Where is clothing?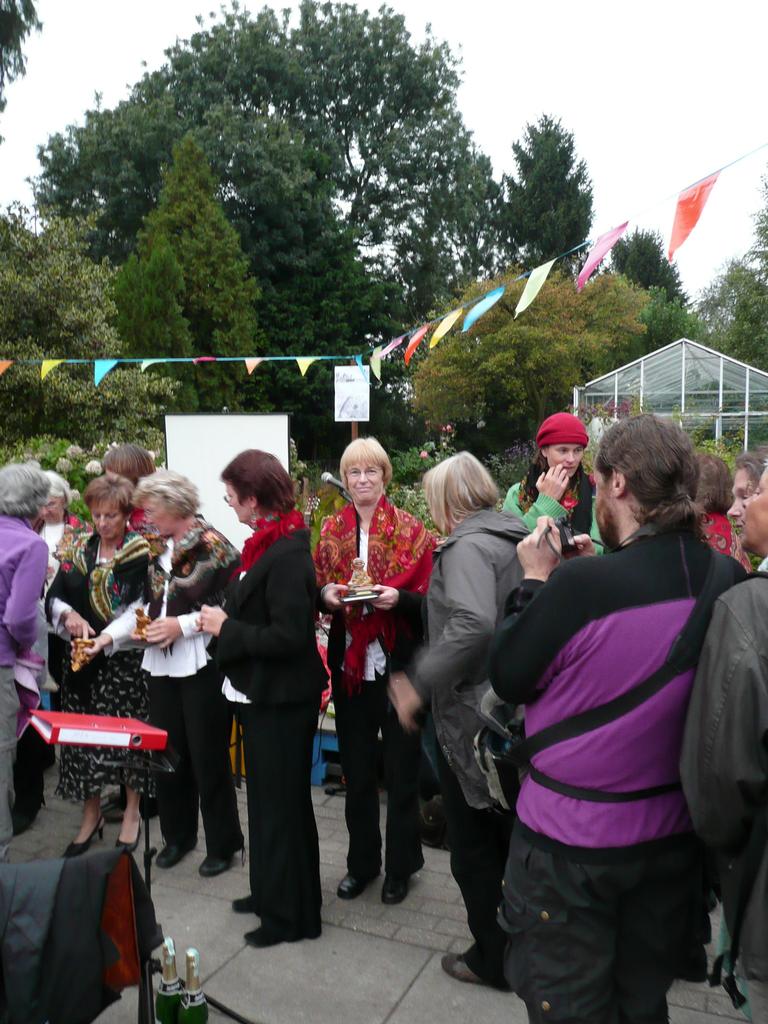
region(313, 494, 437, 876).
